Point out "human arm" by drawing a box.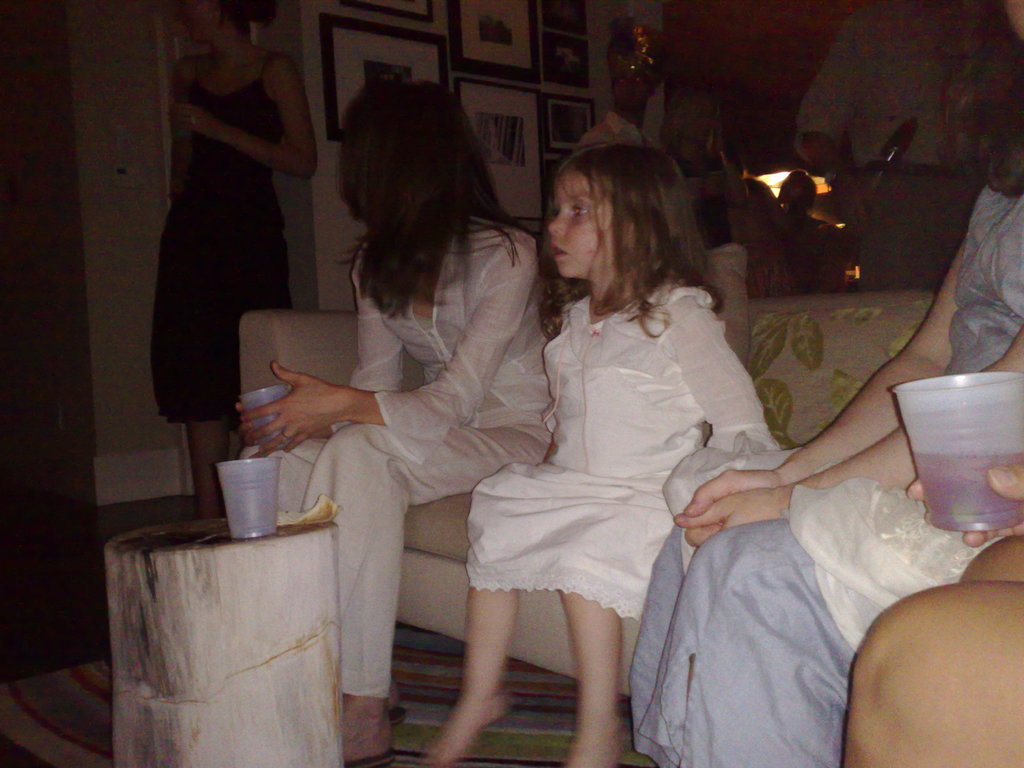
box=[571, 124, 623, 159].
